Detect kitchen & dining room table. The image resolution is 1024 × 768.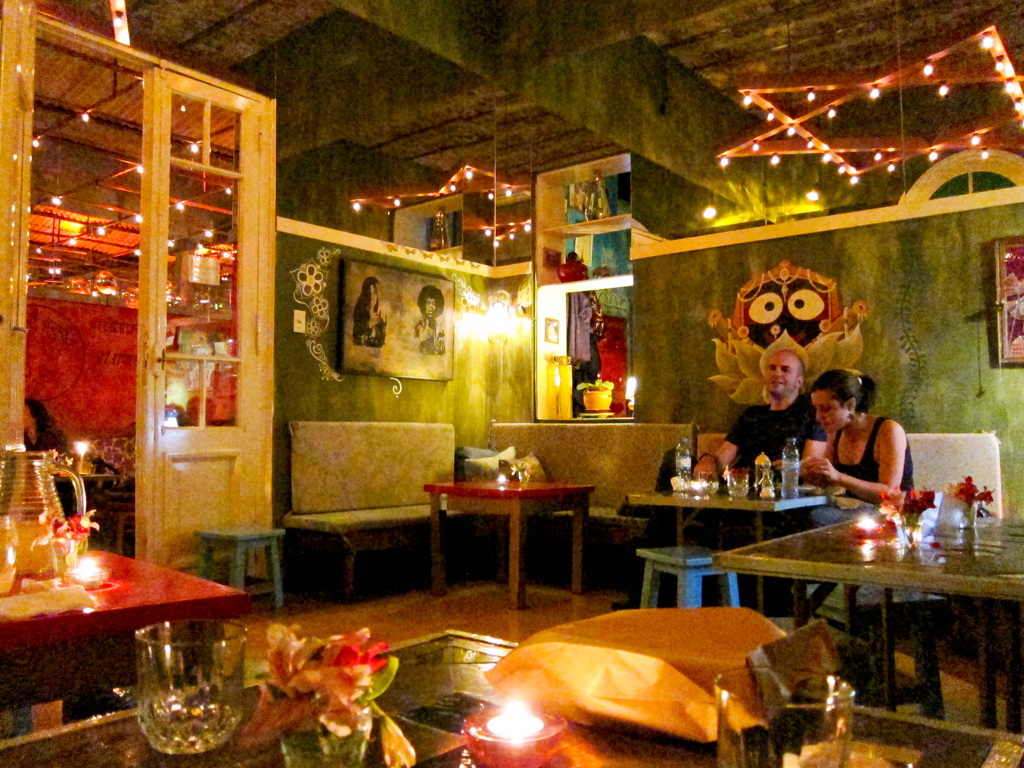
BBox(4, 507, 236, 730).
